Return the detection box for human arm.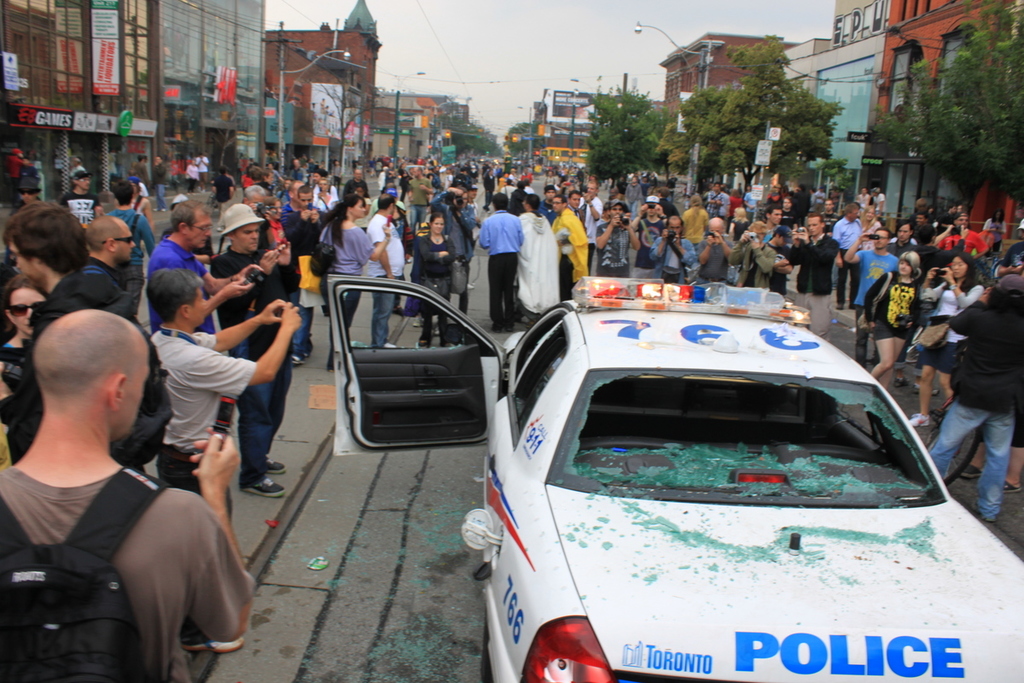
left=480, top=222, right=489, bottom=246.
